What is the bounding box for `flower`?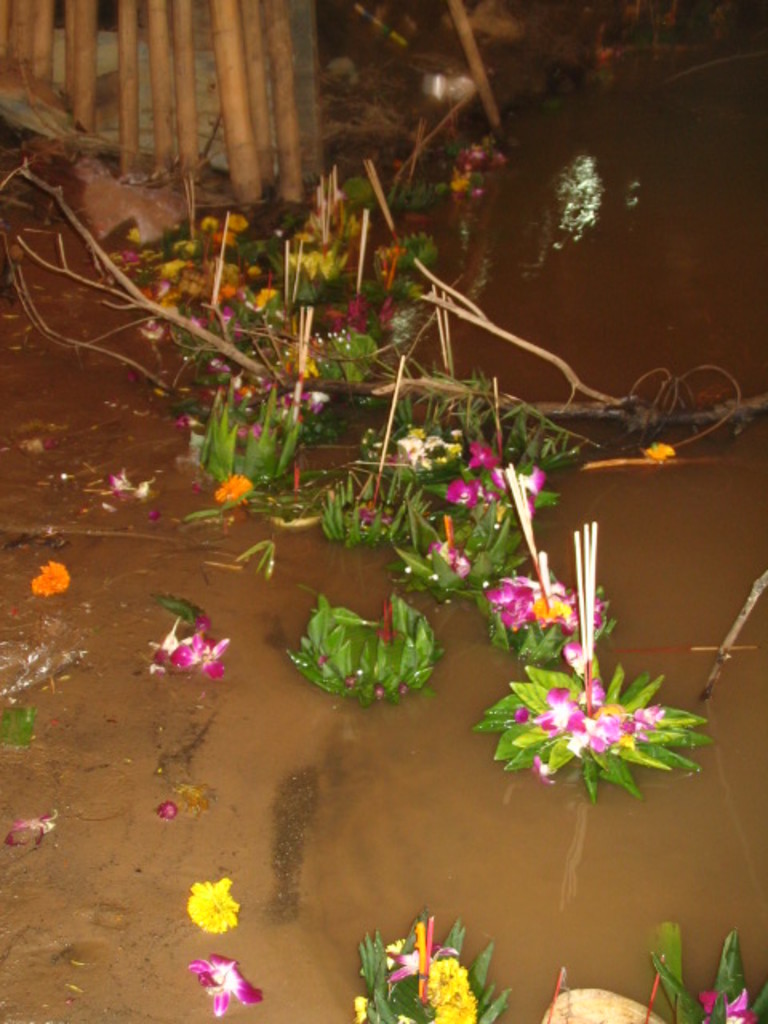
left=560, top=635, right=584, bottom=666.
